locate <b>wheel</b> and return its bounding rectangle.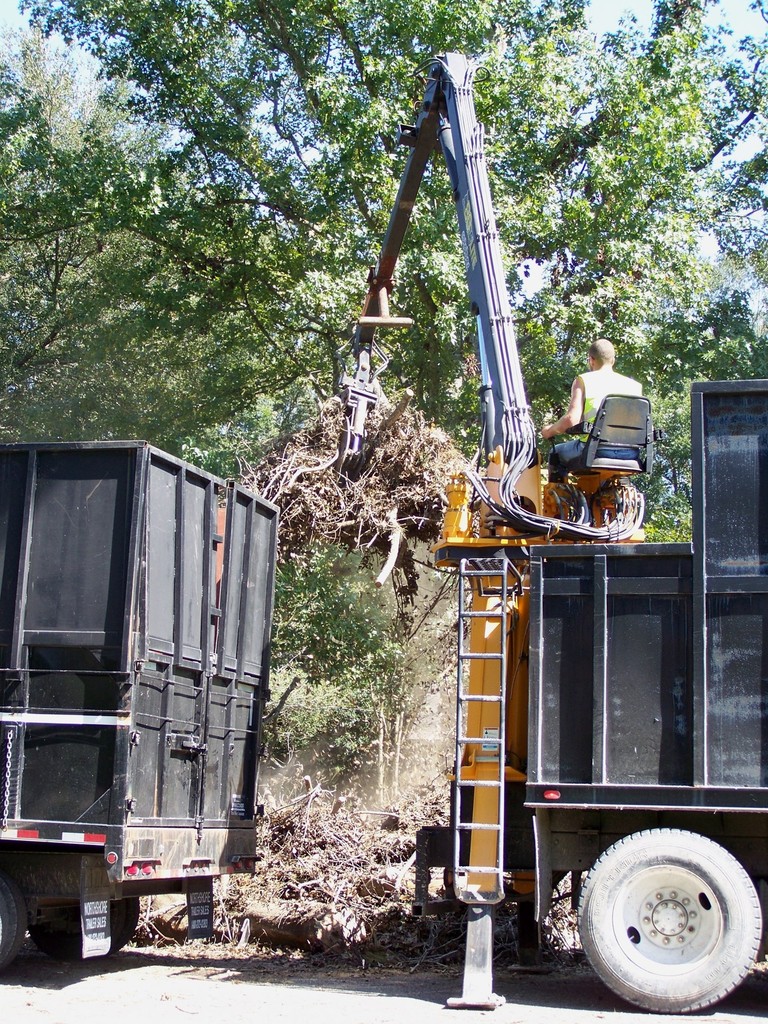
bbox(30, 901, 128, 961).
